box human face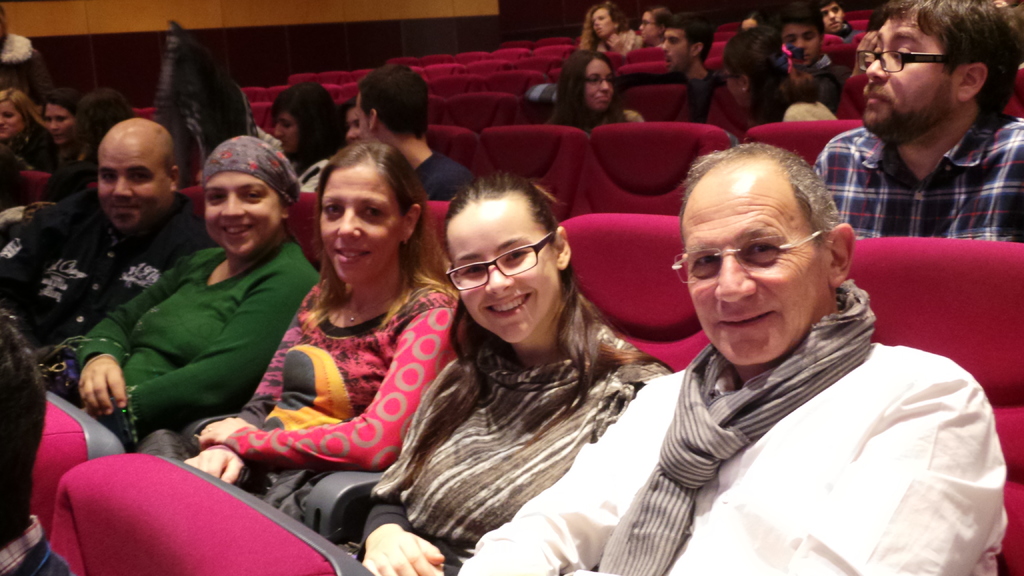
584,4,616,42
